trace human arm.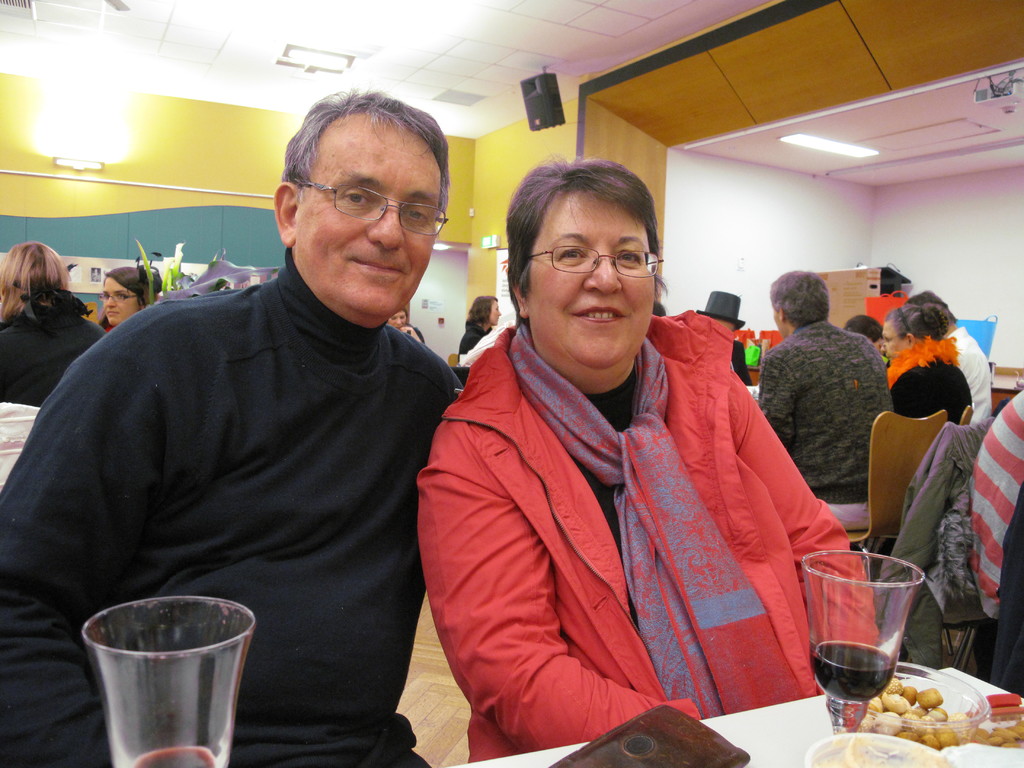
Traced to BBox(726, 365, 883, 659).
